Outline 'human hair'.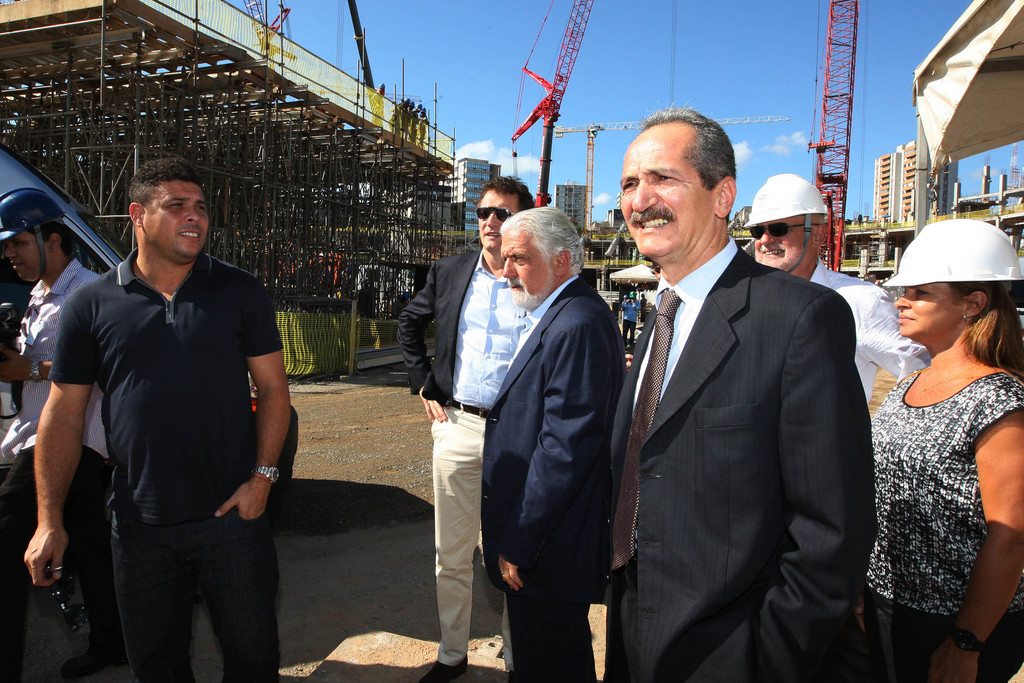
Outline: left=620, top=111, right=745, bottom=240.
